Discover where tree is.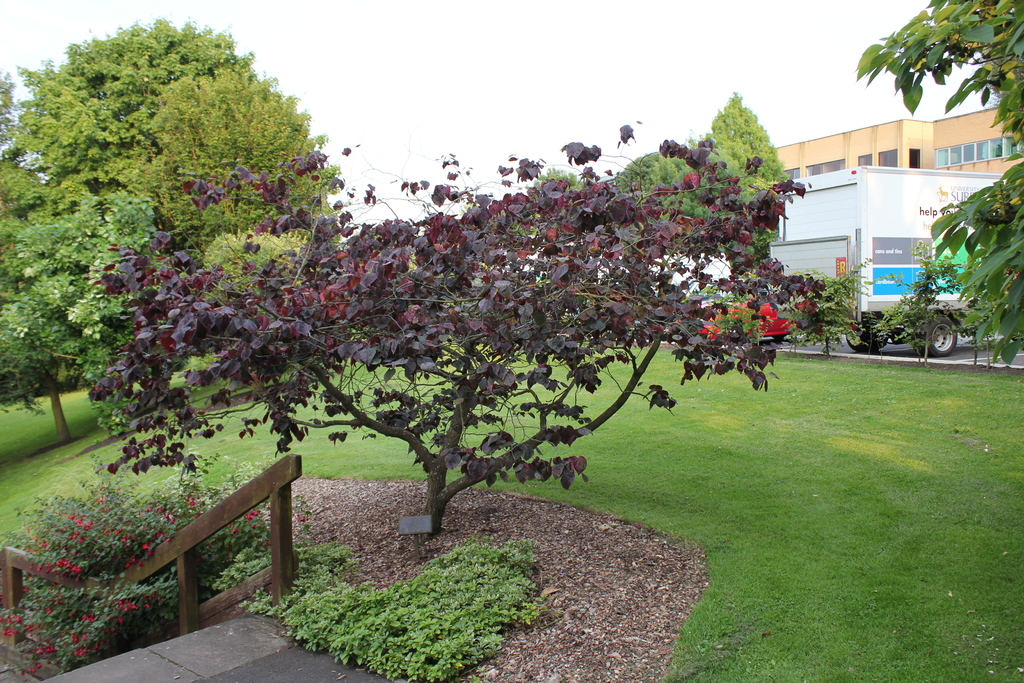
Discovered at 851:0:1023:369.
